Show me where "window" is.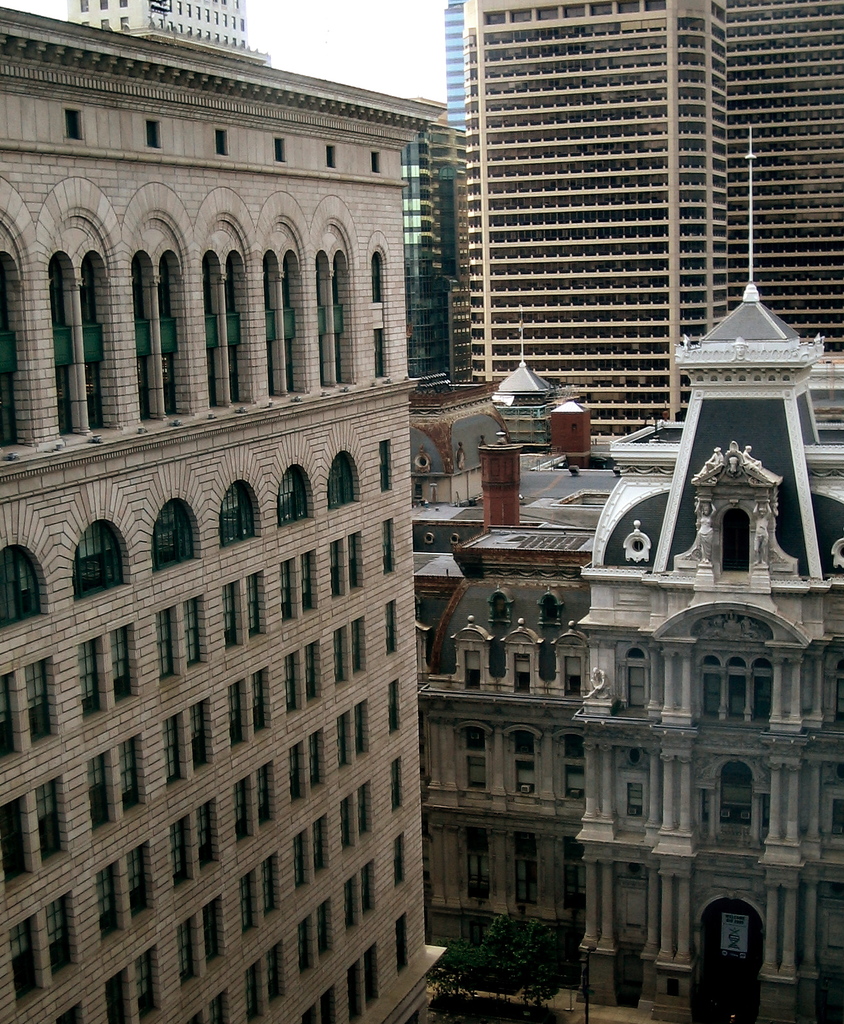
"window" is at l=33, t=781, r=61, b=865.
